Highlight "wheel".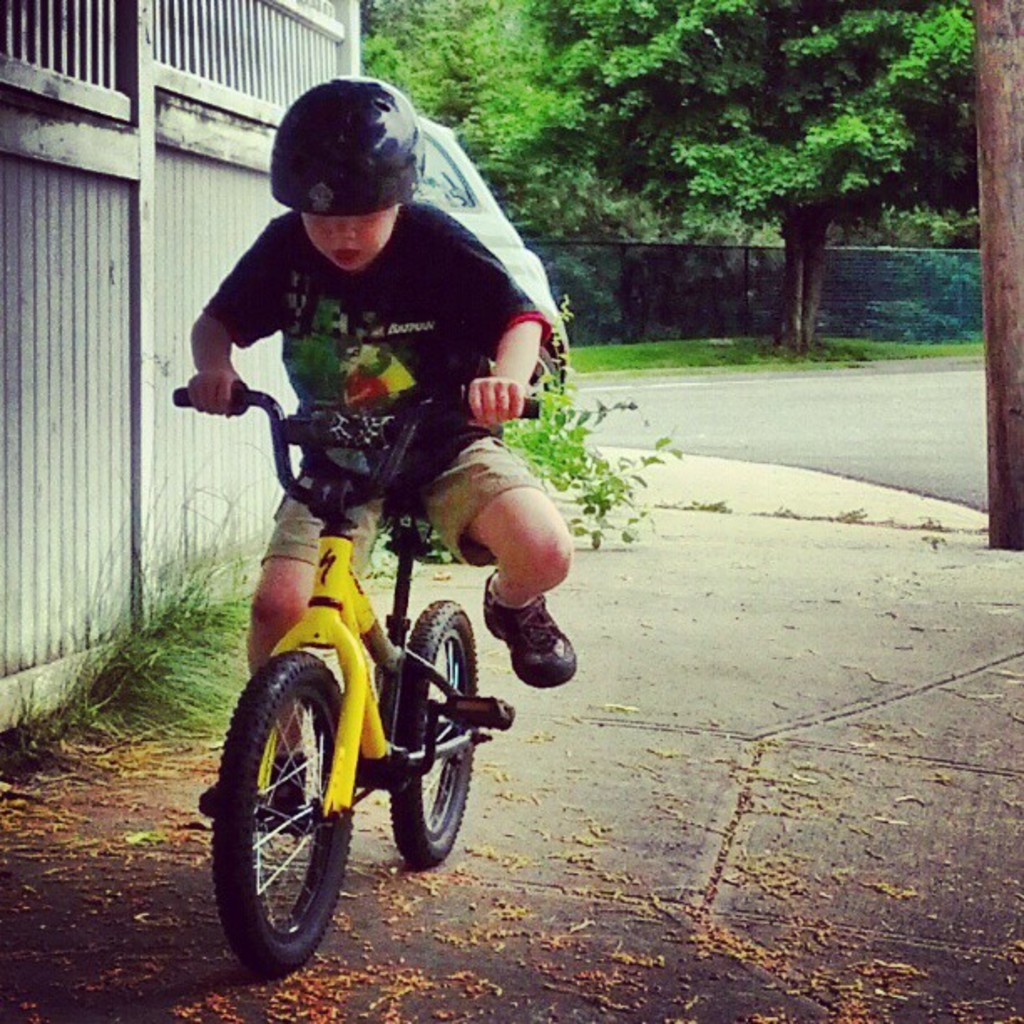
Highlighted region: (x1=387, y1=594, x2=480, y2=868).
